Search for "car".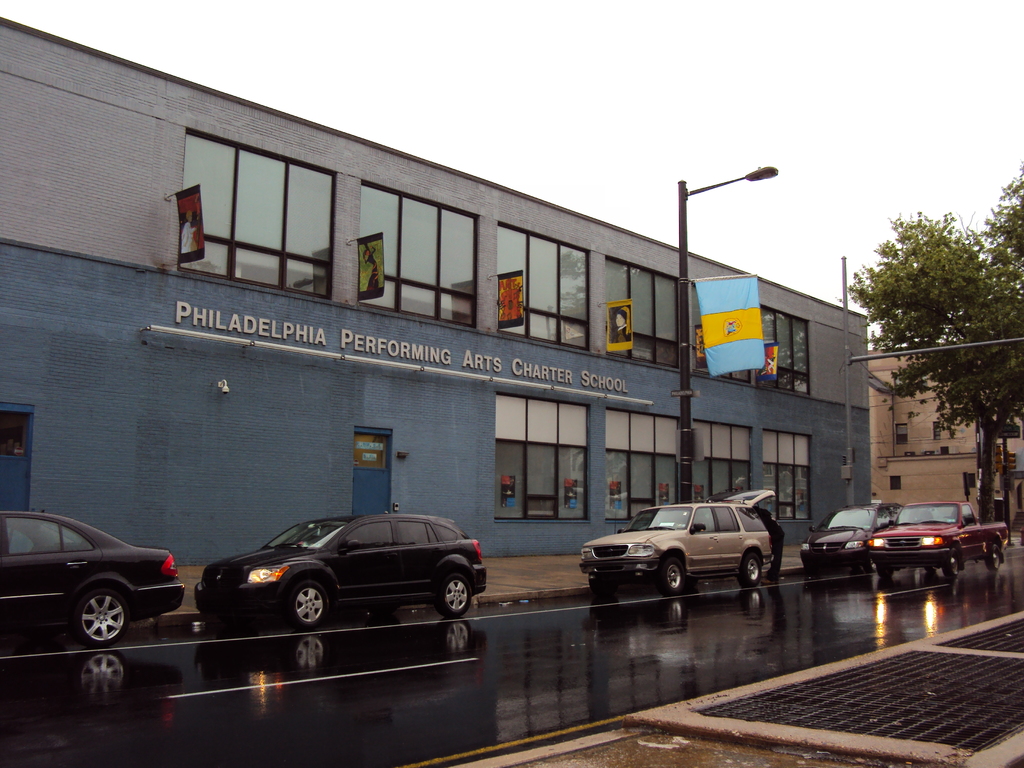
Found at 193 498 491 627.
